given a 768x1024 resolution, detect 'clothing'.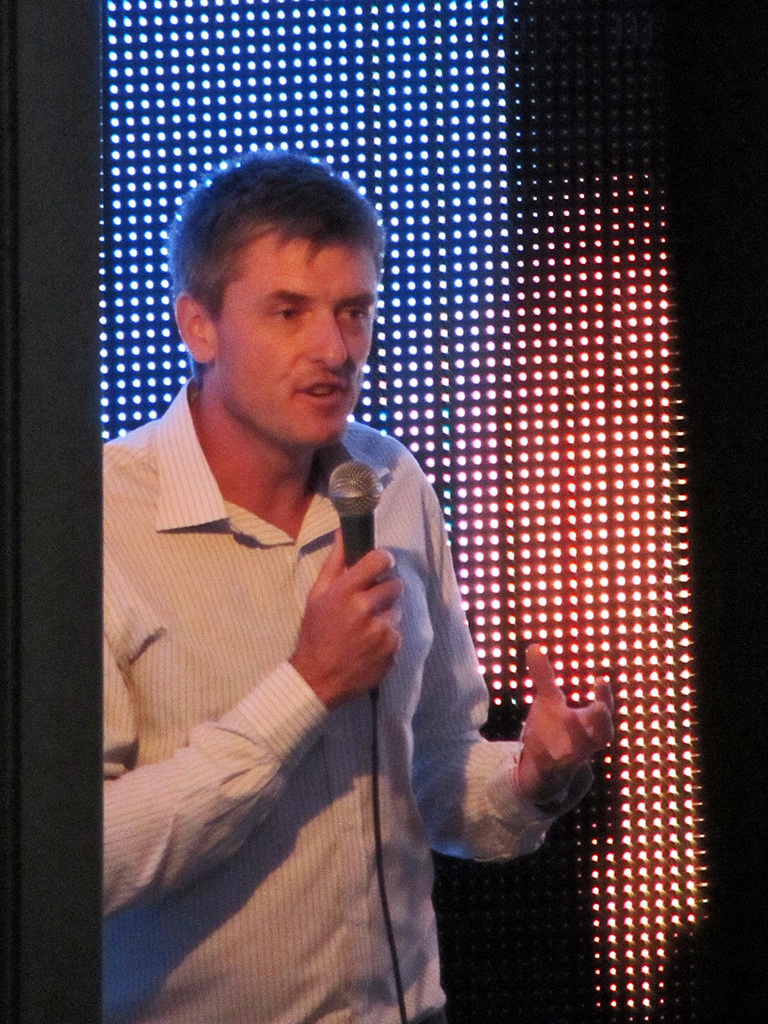
<box>94,366,503,999</box>.
